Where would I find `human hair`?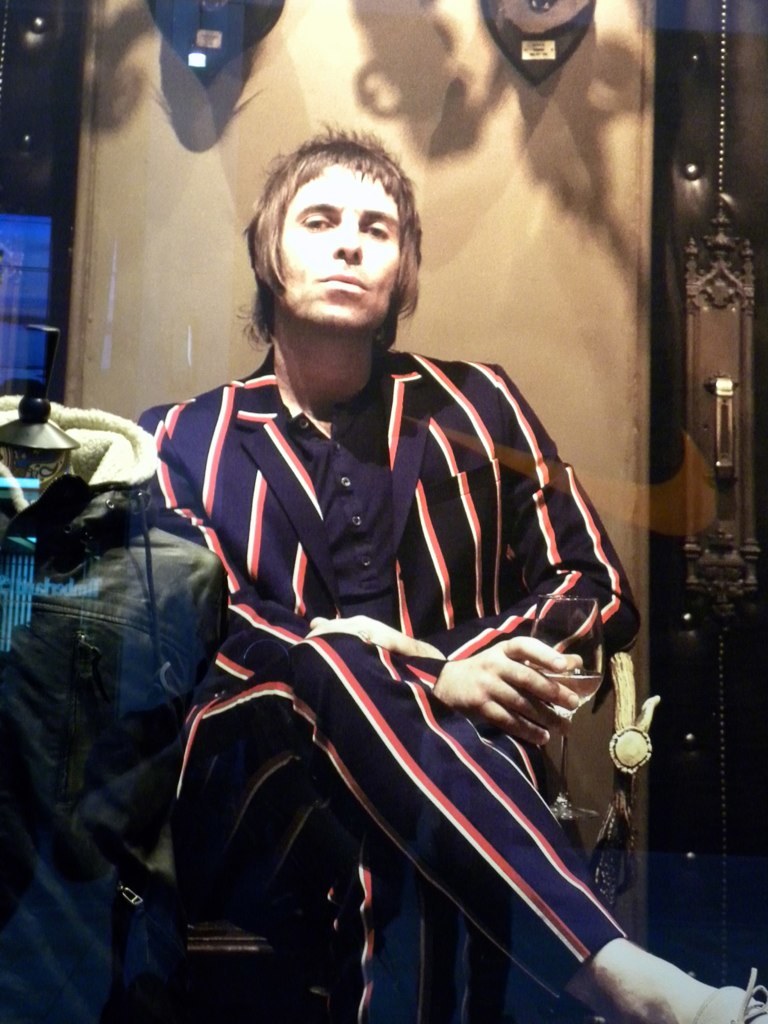
At (221,125,428,375).
